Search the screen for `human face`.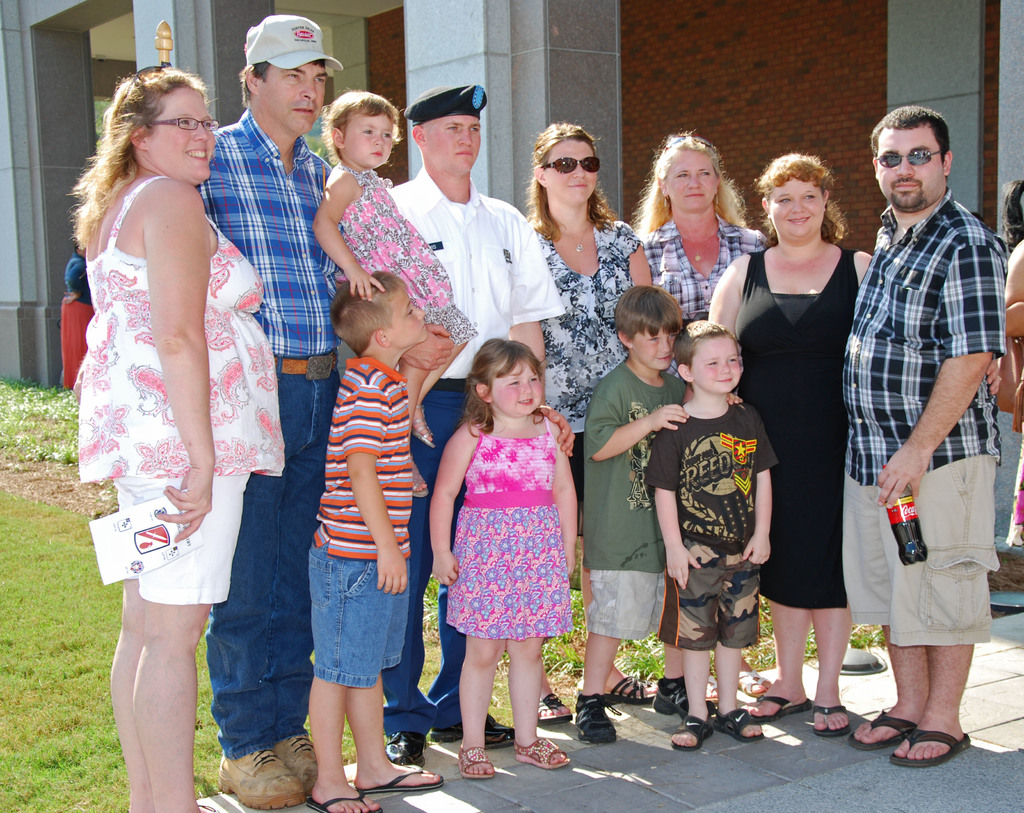
Found at 876, 131, 947, 209.
